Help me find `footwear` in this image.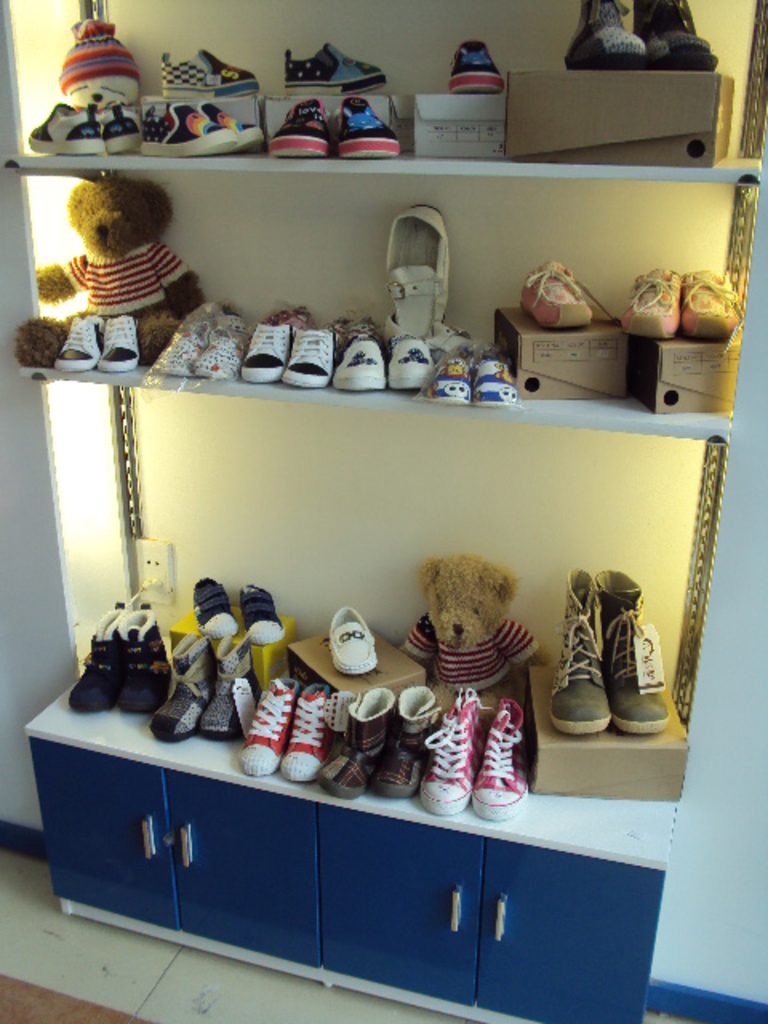
Found it: bbox(336, 331, 384, 392).
